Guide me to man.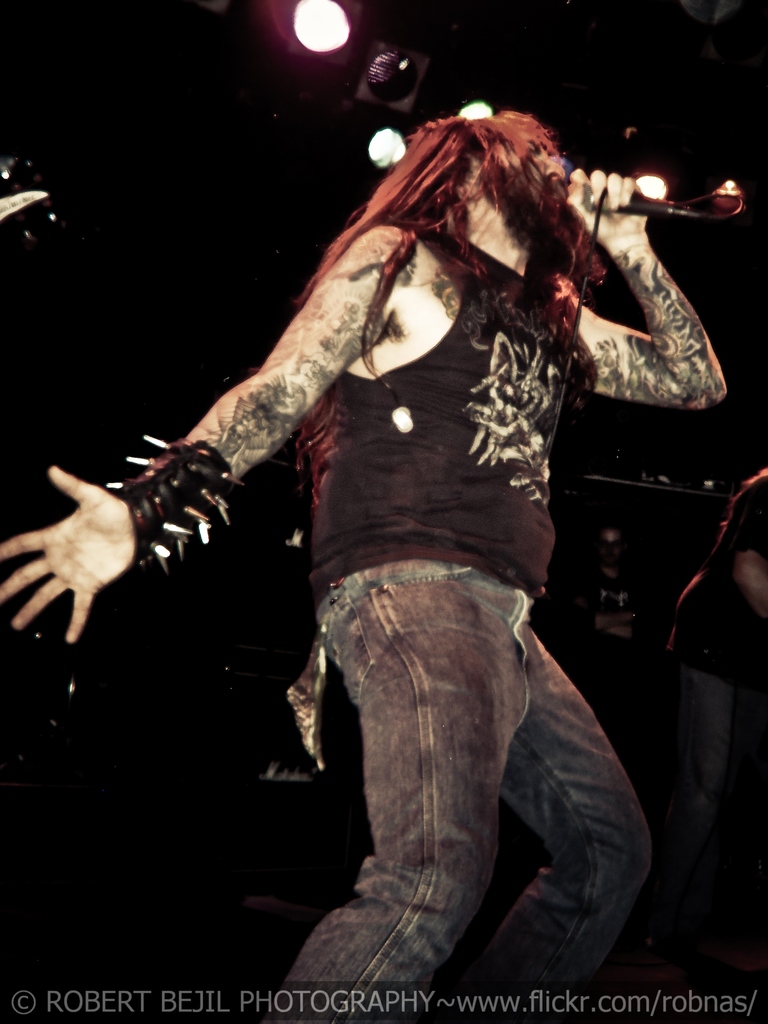
Guidance: left=83, top=102, right=711, bottom=925.
